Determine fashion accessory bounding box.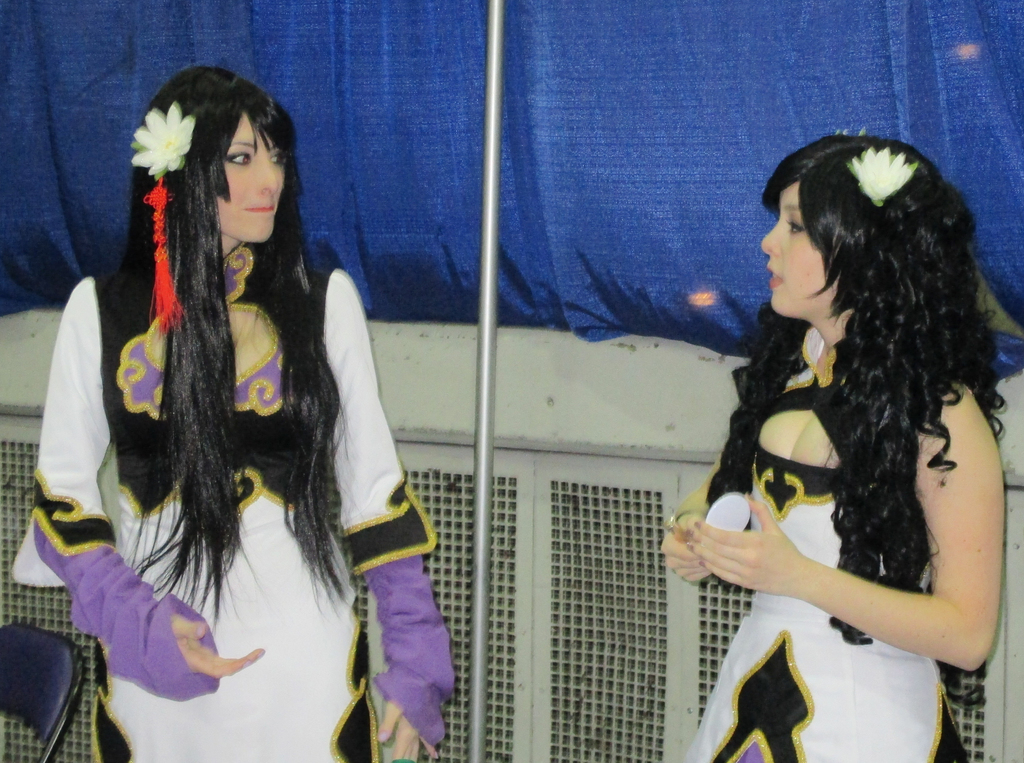
Determined: 835/127/867/138.
